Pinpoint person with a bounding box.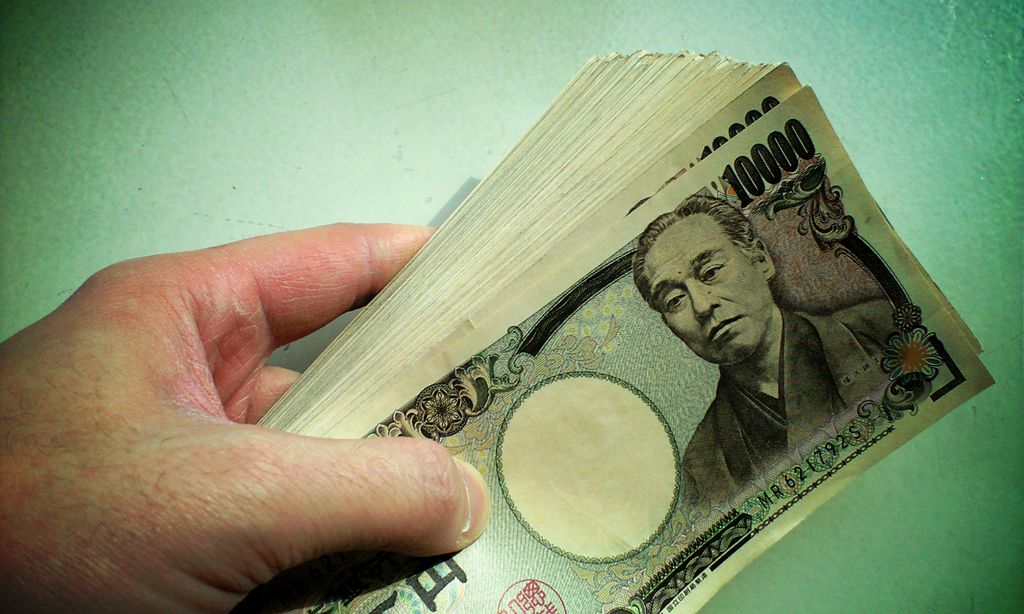
0,226,490,613.
